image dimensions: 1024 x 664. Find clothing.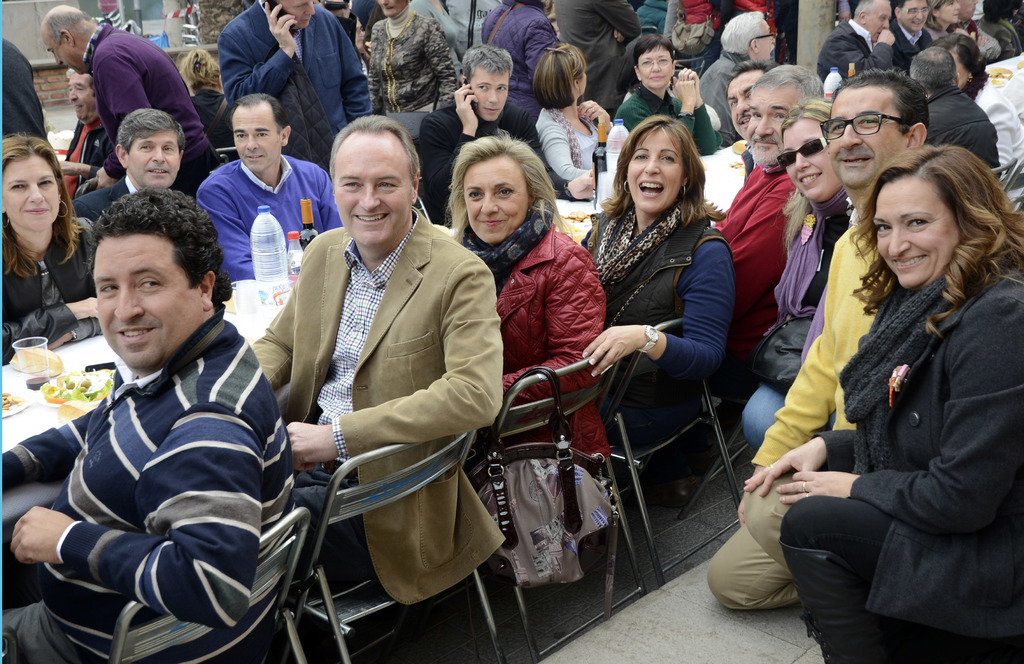
Rect(481, 1, 554, 117).
